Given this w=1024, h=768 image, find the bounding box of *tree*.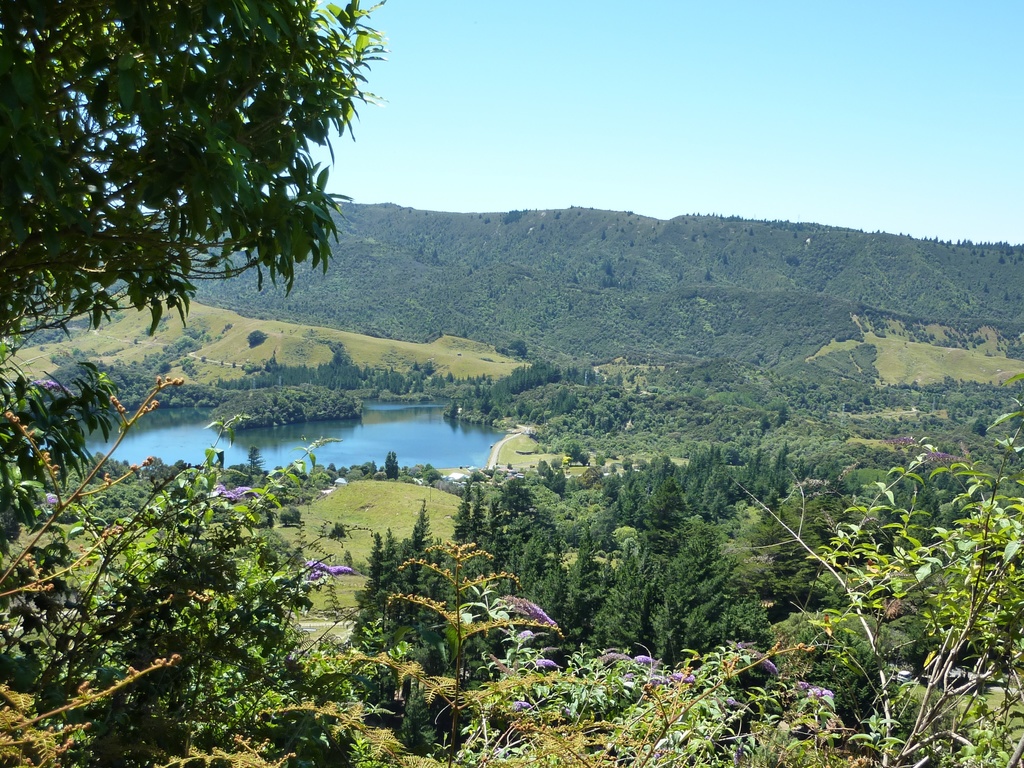
box=[0, 0, 412, 554].
